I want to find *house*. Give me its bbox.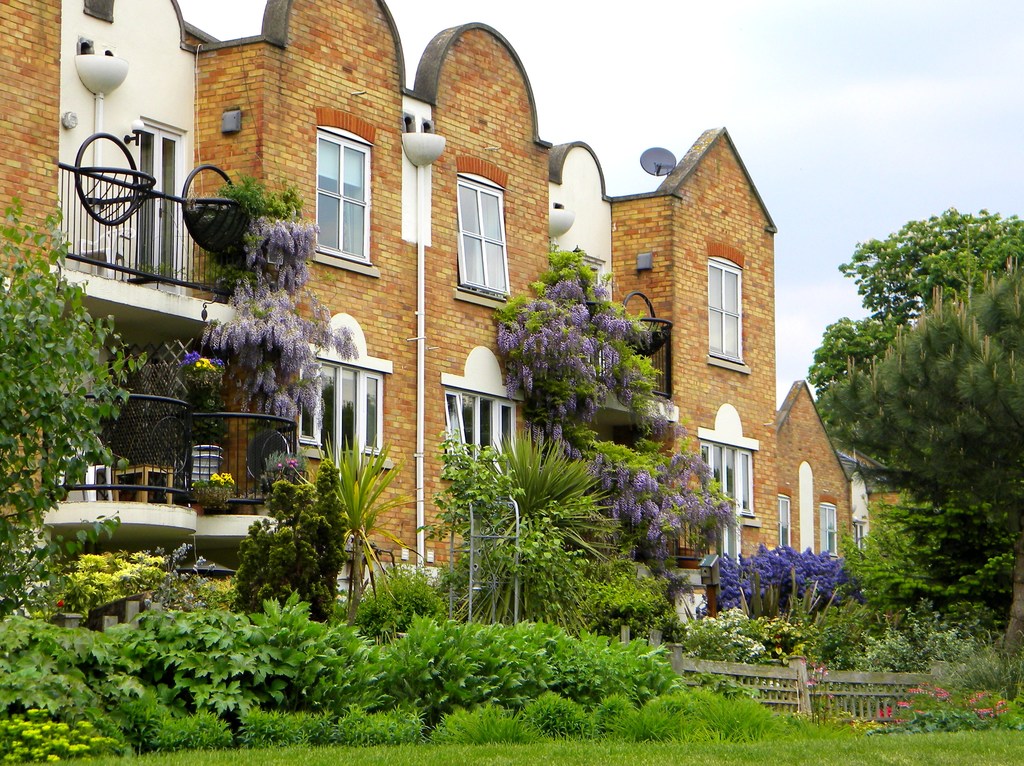
region(0, 0, 905, 629).
